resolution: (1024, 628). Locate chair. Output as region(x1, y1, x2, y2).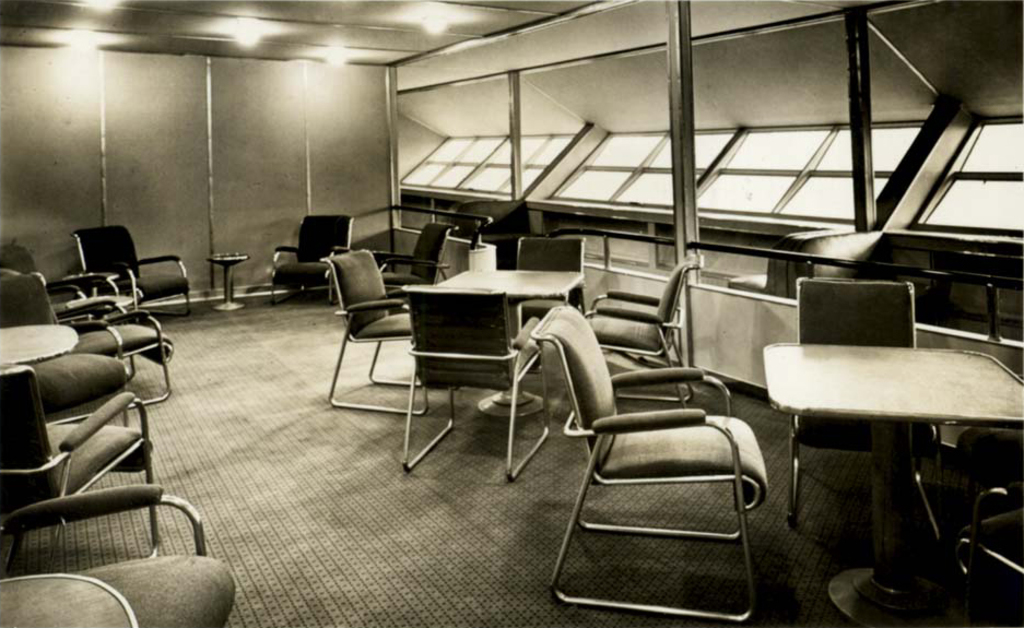
region(581, 262, 701, 407).
